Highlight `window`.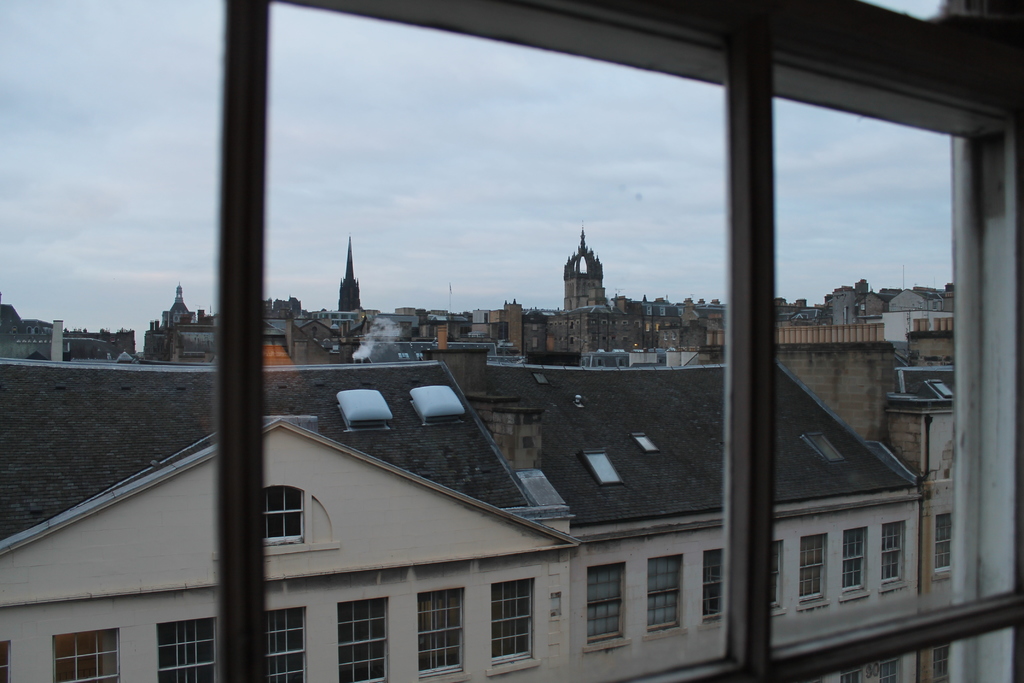
Highlighted region: (left=588, top=565, right=626, bottom=645).
